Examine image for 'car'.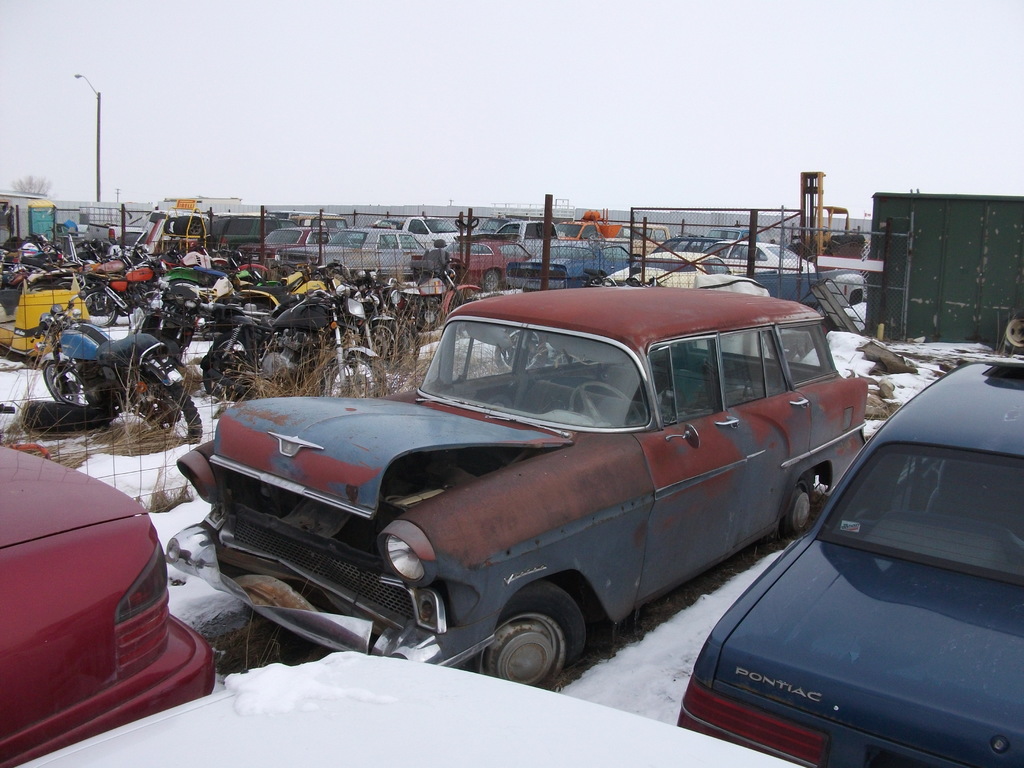
Examination result: <bbox>14, 648, 800, 767</bbox>.
